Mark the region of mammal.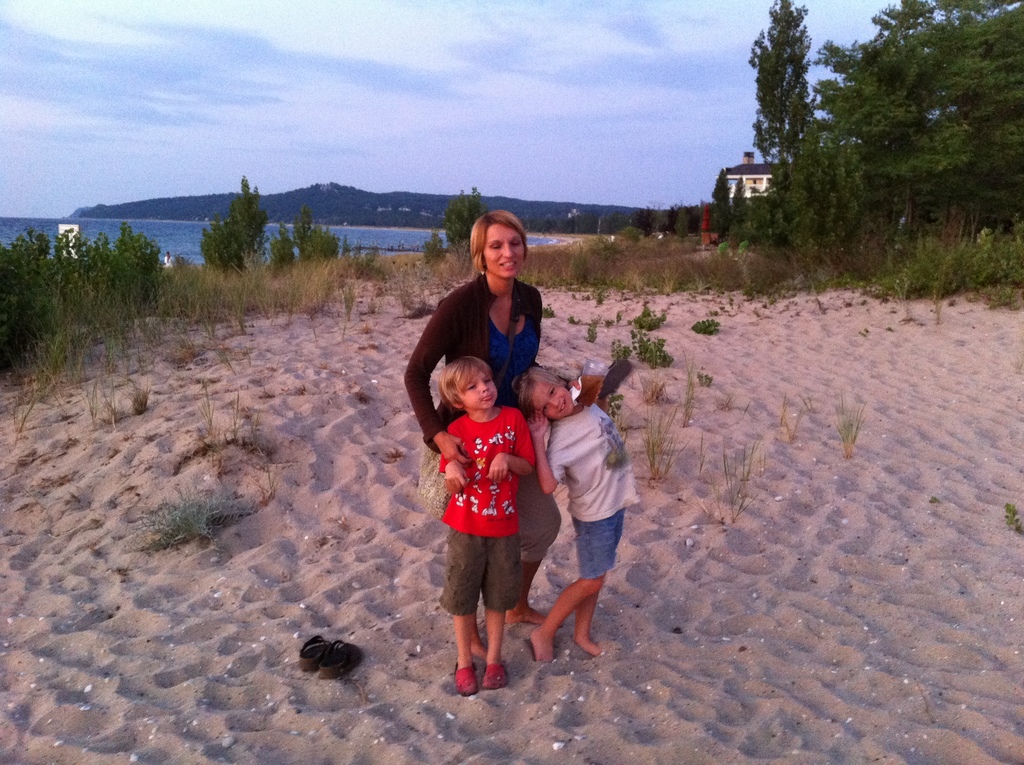
Region: x1=438, y1=357, x2=534, y2=691.
